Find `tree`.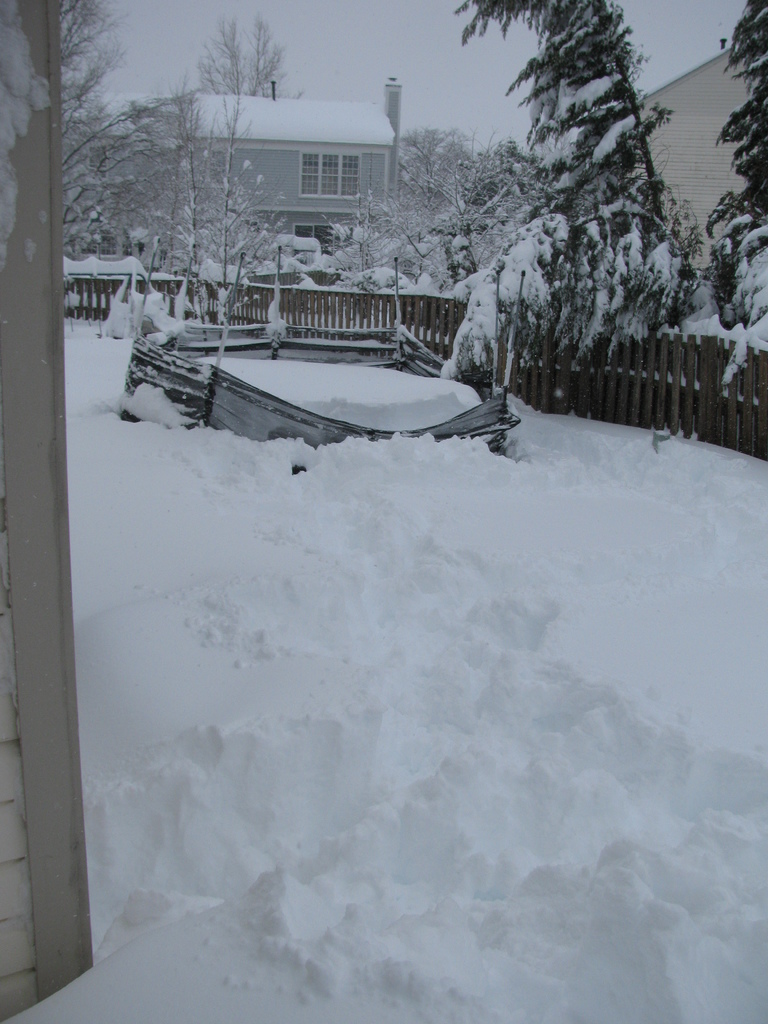
45 0 212 304.
